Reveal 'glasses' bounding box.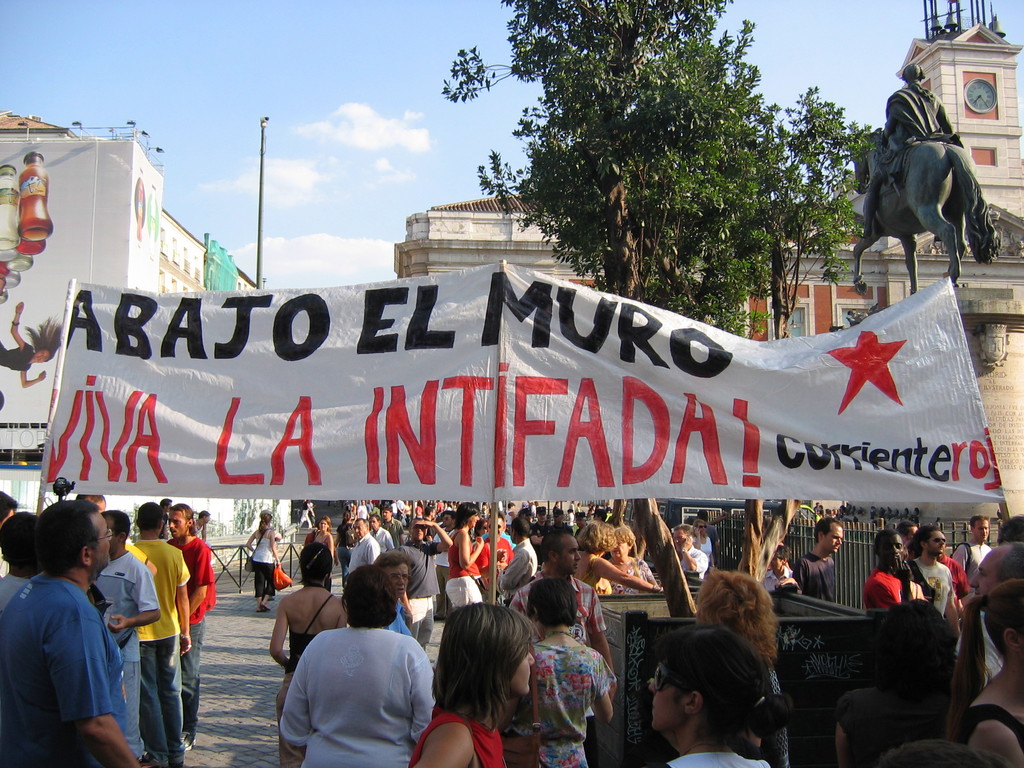
Revealed: 388, 573, 412, 583.
